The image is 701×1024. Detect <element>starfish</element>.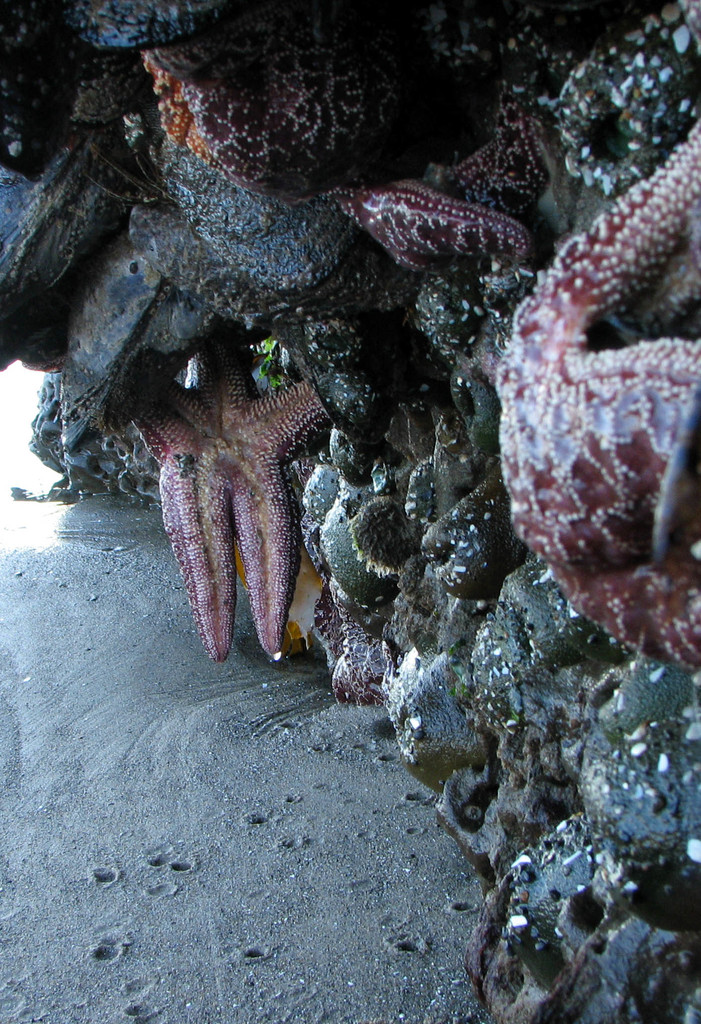
Detection: BBox(134, 333, 329, 660).
